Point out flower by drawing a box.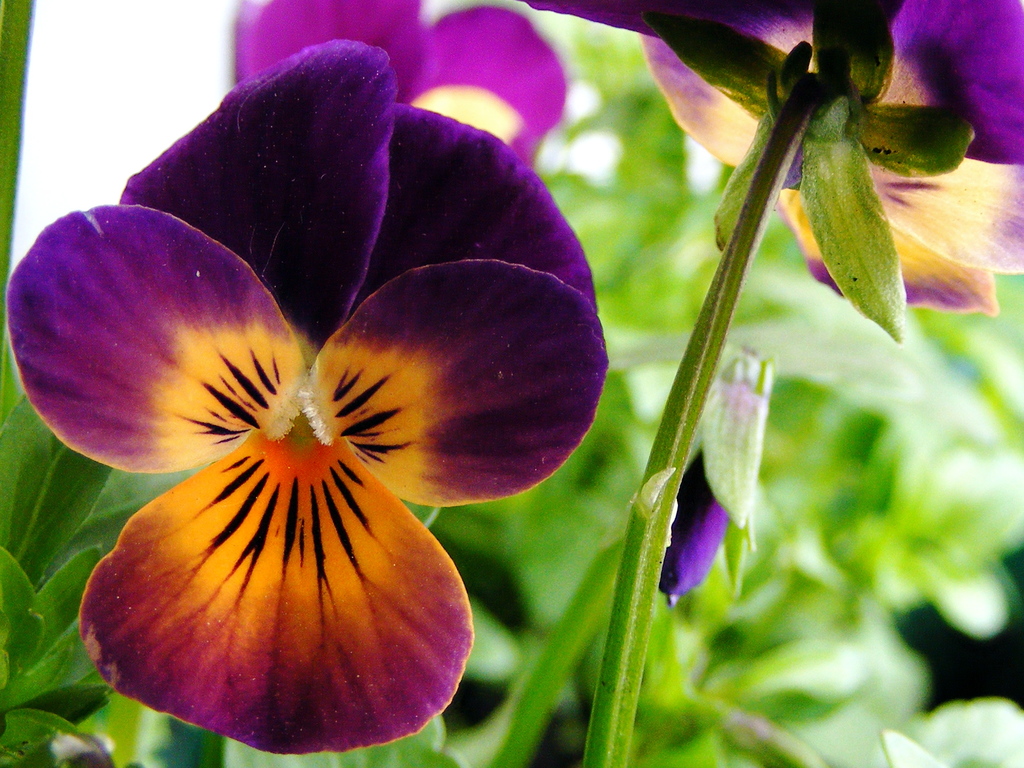
(18, 67, 637, 746).
